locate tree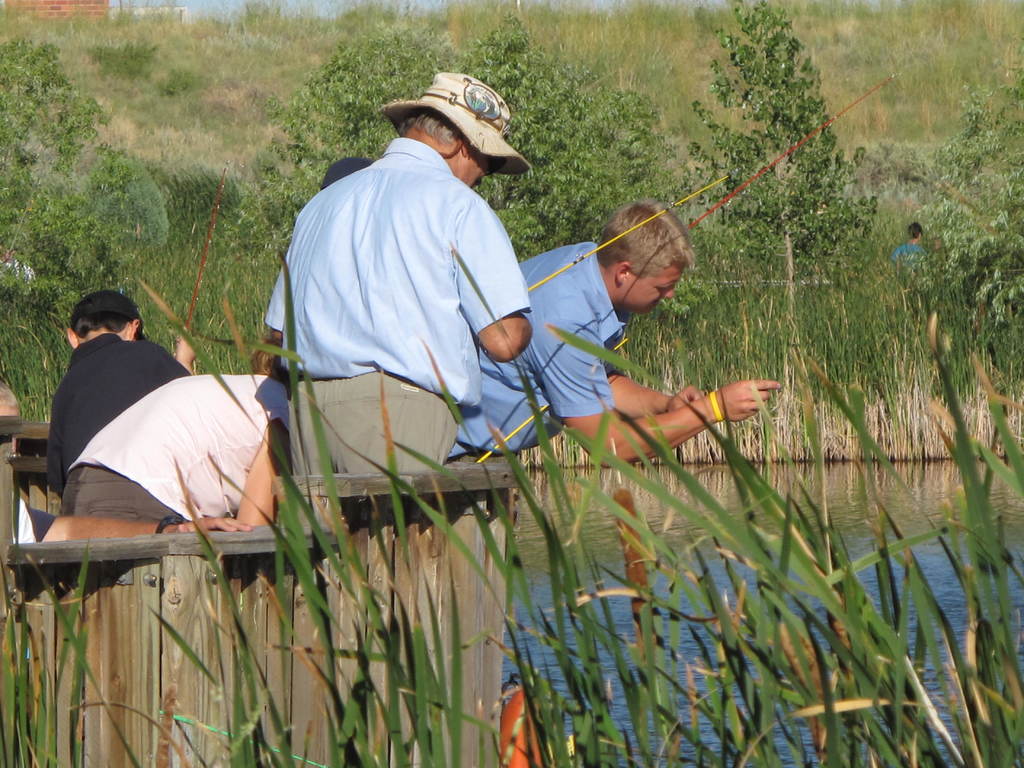
pyautogui.locateOnScreen(0, 31, 181, 299)
